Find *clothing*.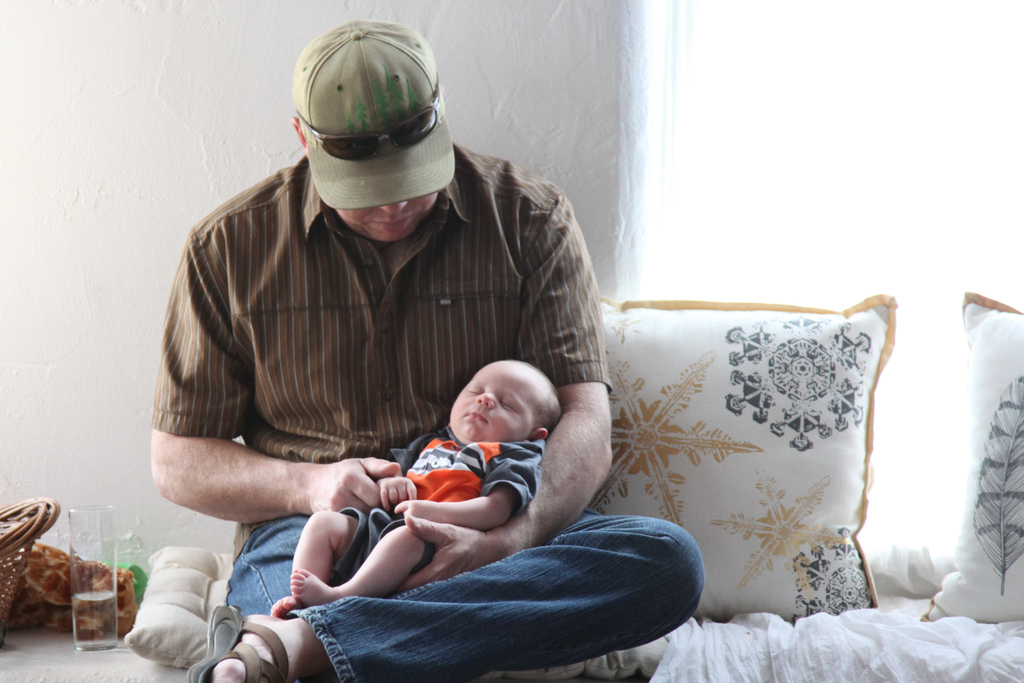
(x1=155, y1=151, x2=693, y2=682).
